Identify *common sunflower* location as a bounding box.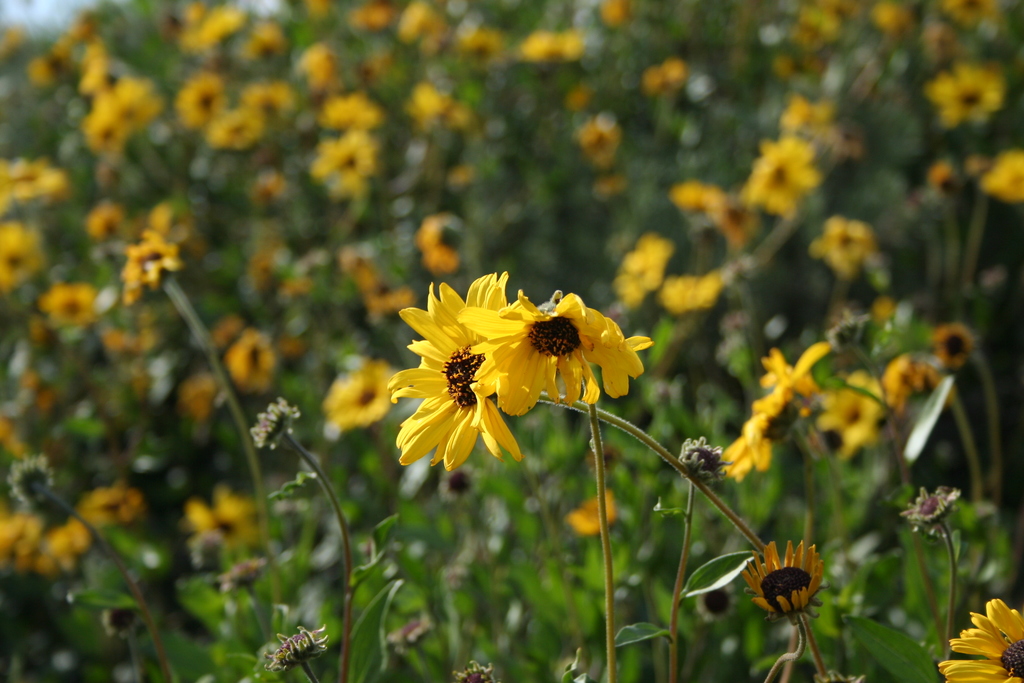
[732,345,819,477].
